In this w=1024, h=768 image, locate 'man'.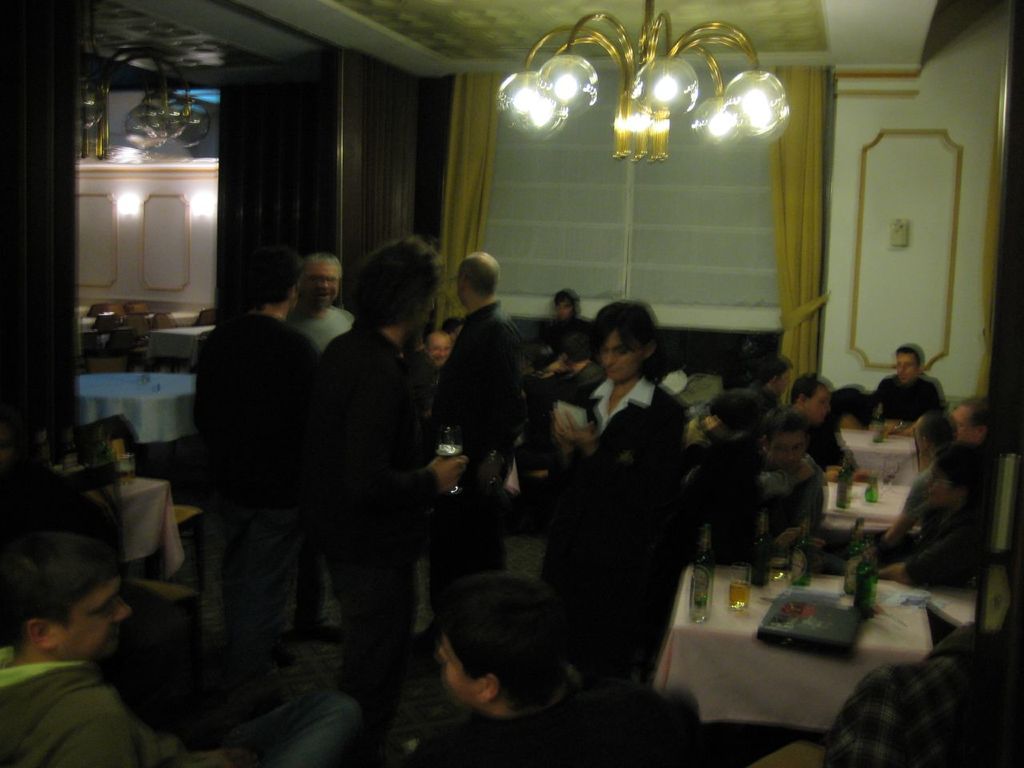
Bounding box: [left=3, top=504, right=374, bottom=767].
